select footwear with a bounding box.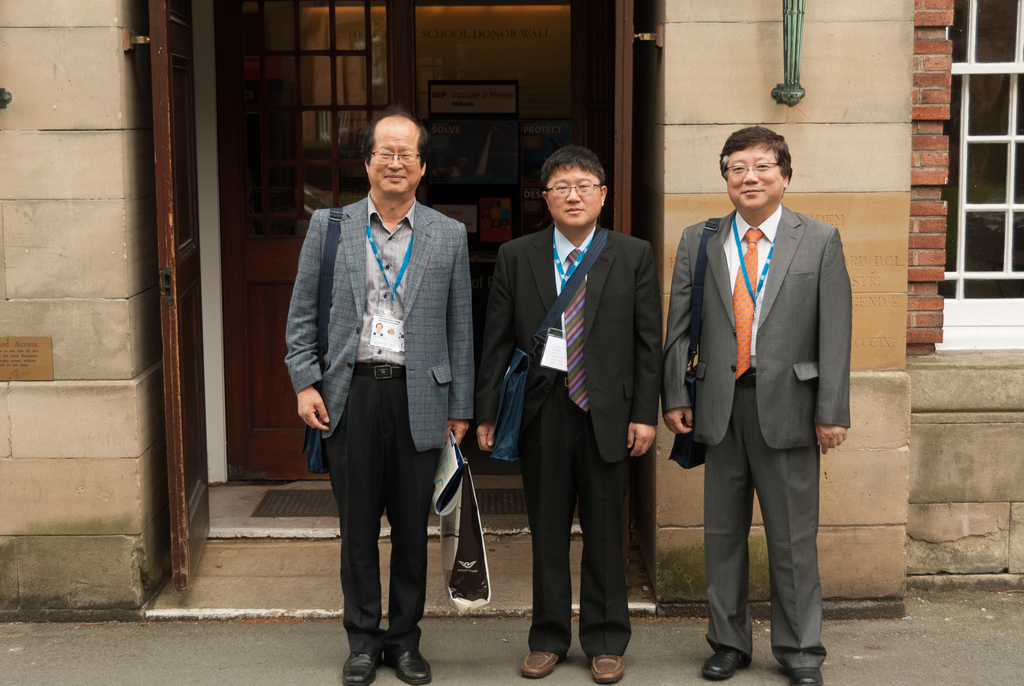
locate(701, 644, 752, 684).
